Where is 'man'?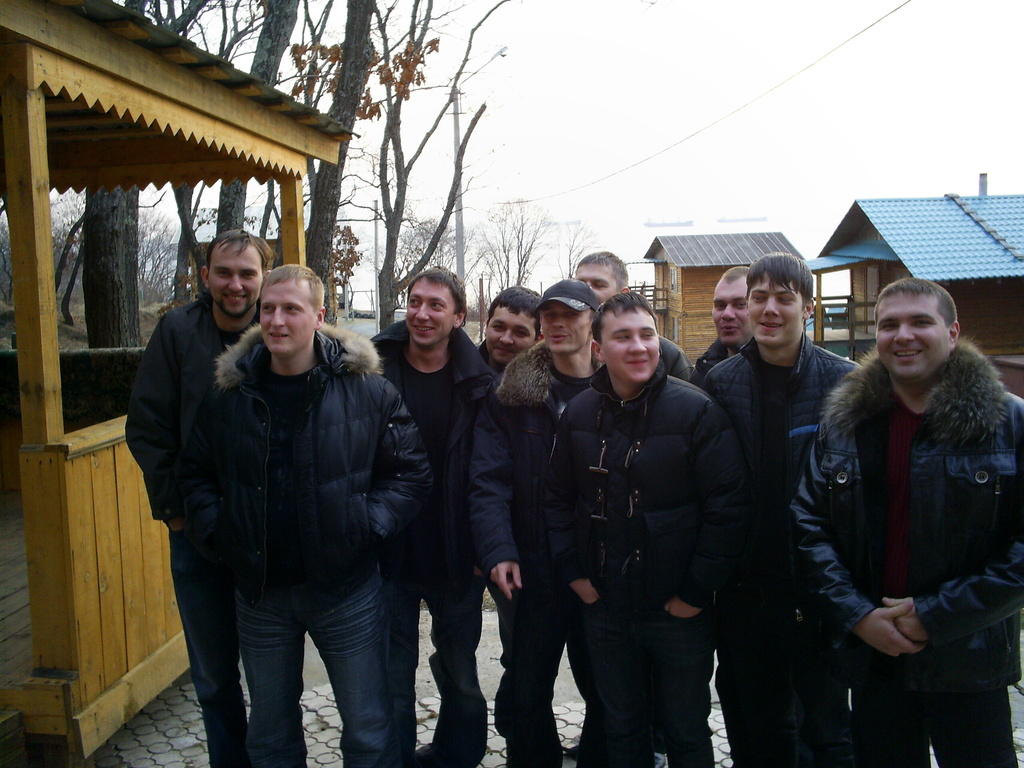
573,244,703,369.
